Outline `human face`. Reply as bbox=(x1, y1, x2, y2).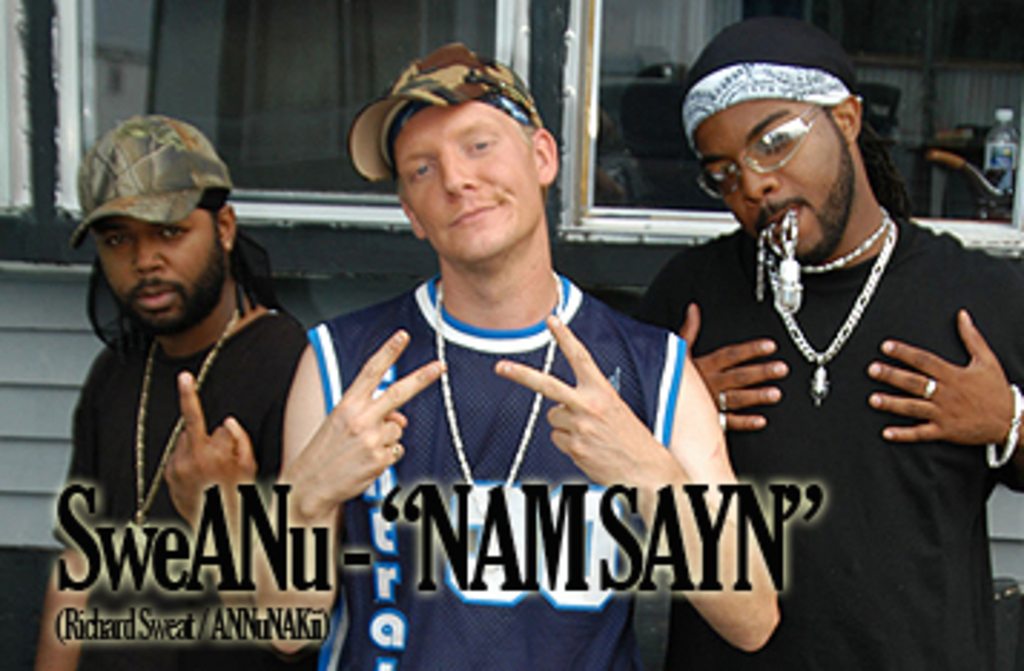
bbox=(393, 103, 545, 264).
